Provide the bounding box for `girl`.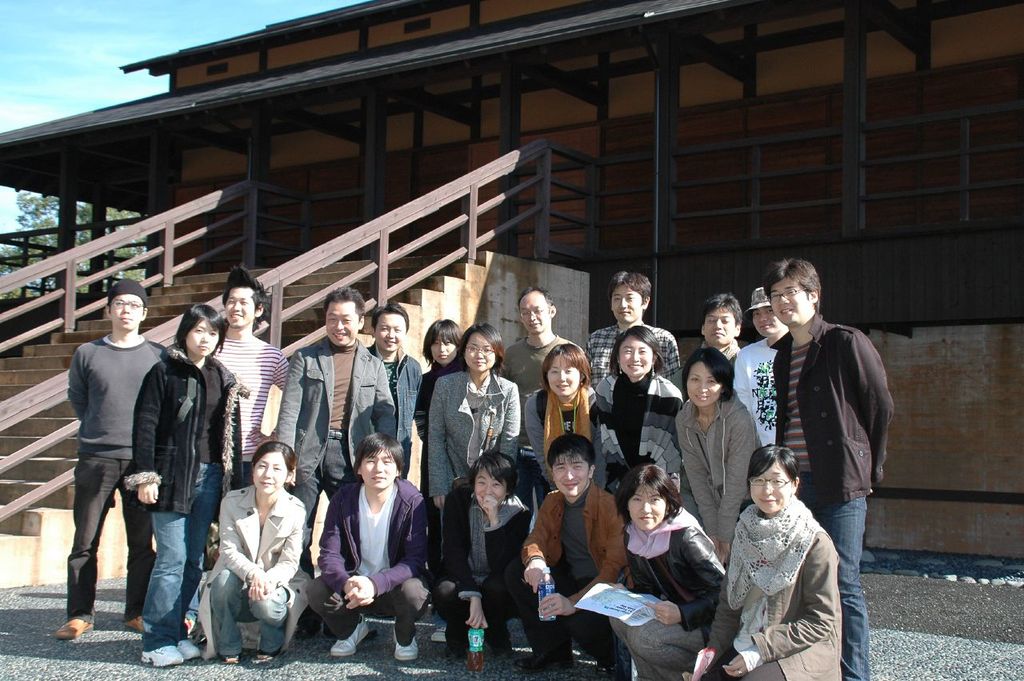
l=121, t=298, r=247, b=666.
